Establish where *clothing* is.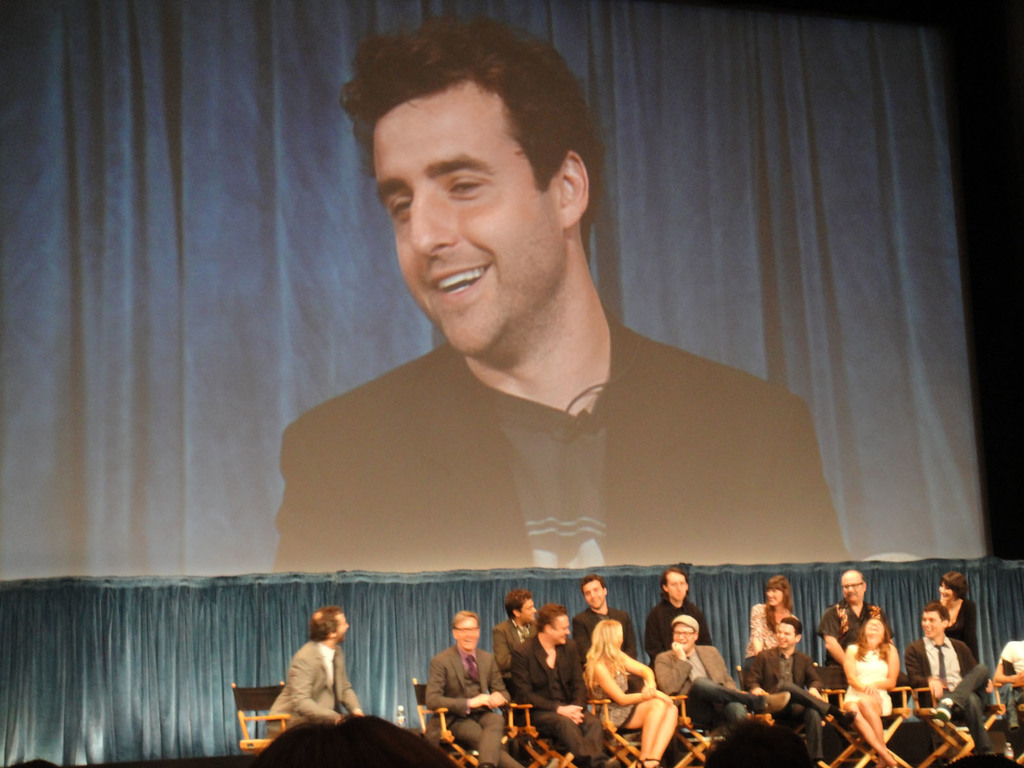
Established at <bbox>275, 304, 850, 574</bbox>.
